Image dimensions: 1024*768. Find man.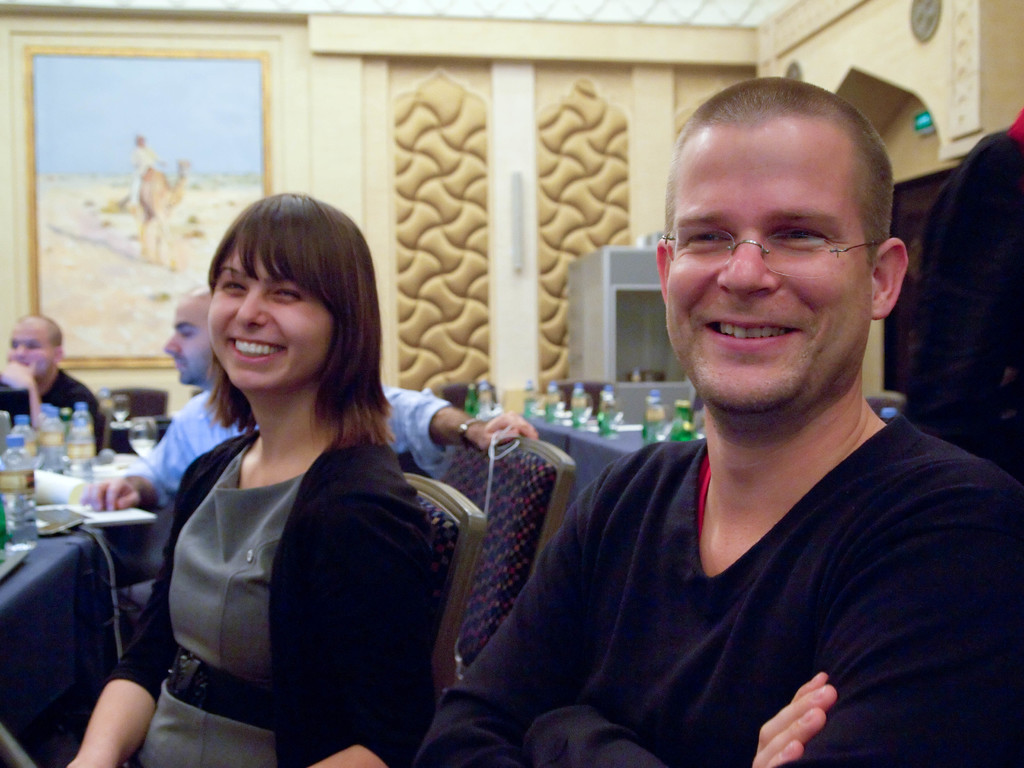
x1=79, y1=284, x2=545, y2=637.
